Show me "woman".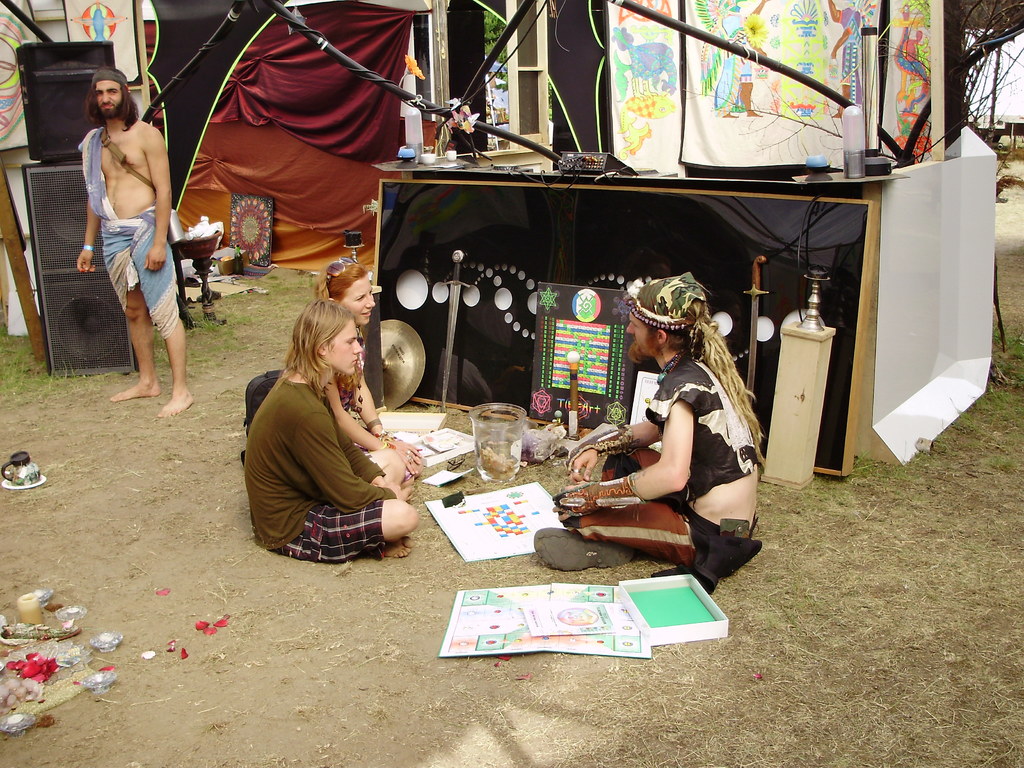
"woman" is here: {"x1": 285, "y1": 262, "x2": 411, "y2": 477}.
